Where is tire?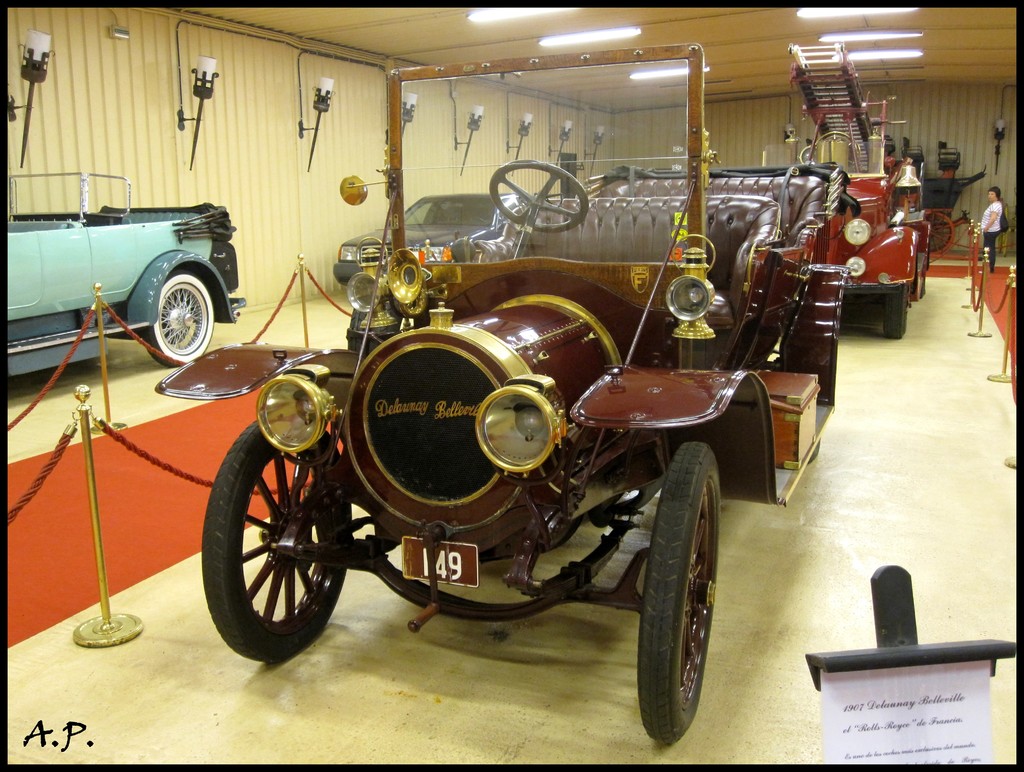
BBox(888, 284, 902, 342).
